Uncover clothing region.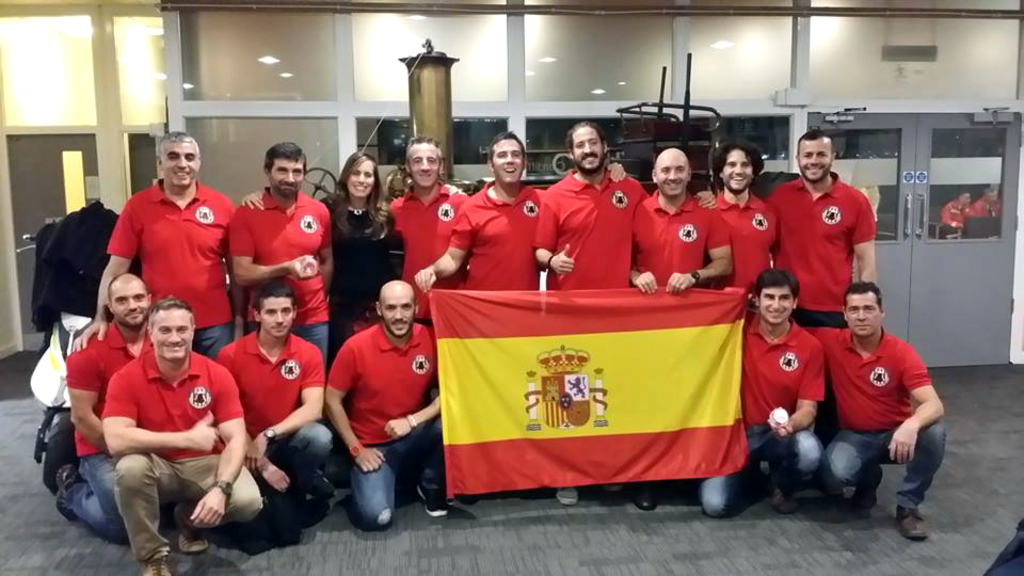
Uncovered: 633:187:729:289.
